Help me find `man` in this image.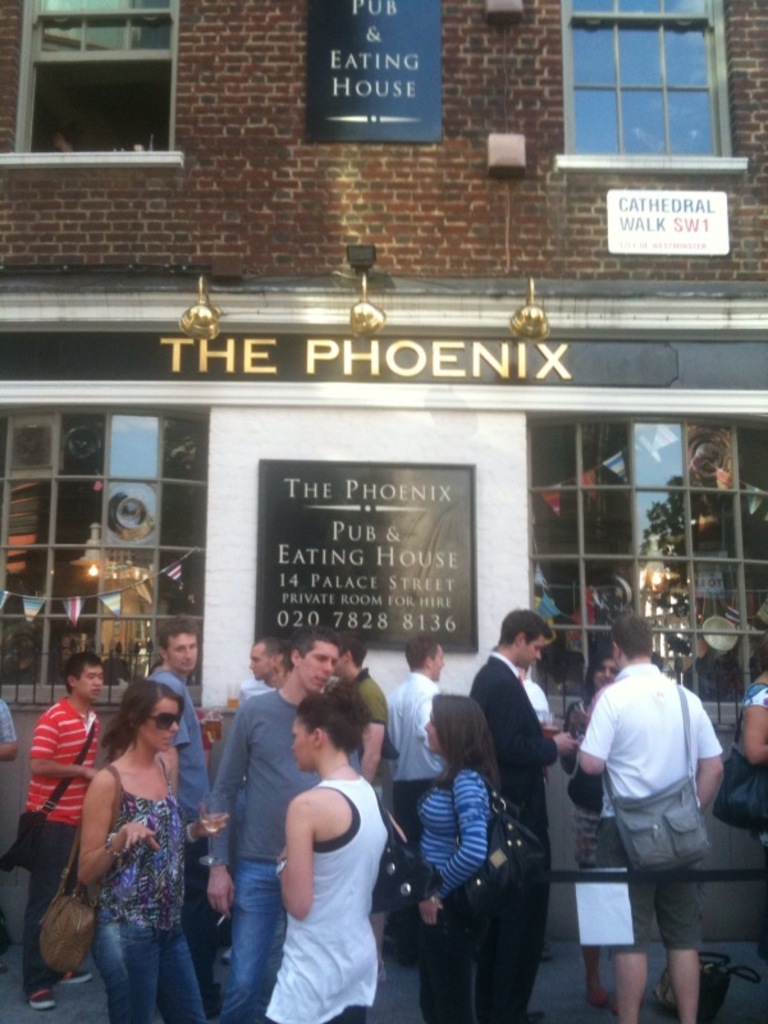
Found it: pyautogui.locateOnScreen(466, 608, 575, 1023).
